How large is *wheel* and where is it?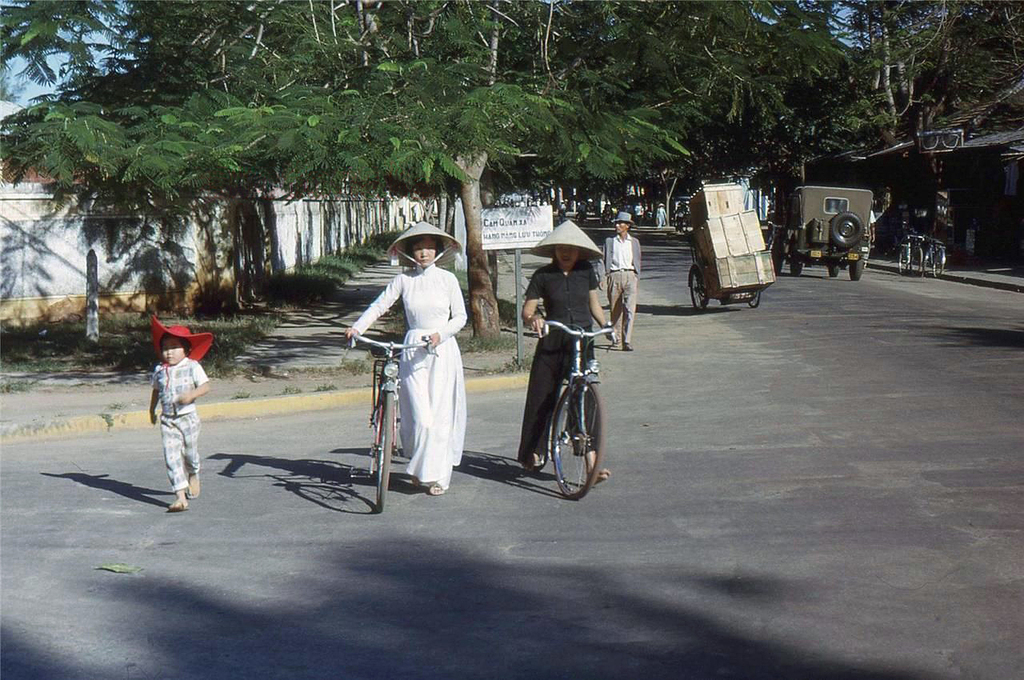
Bounding box: pyautogui.locateOnScreen(690, 270, 704, 314).
